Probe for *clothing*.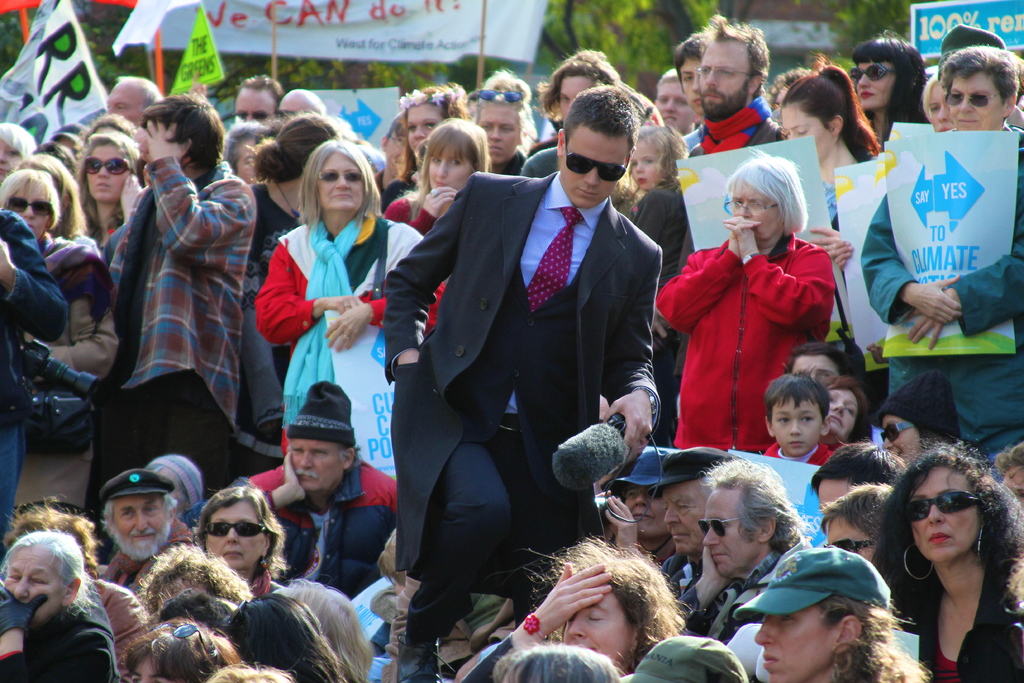
Probe result: [left=97, top=520, right=204, bottom=605].
